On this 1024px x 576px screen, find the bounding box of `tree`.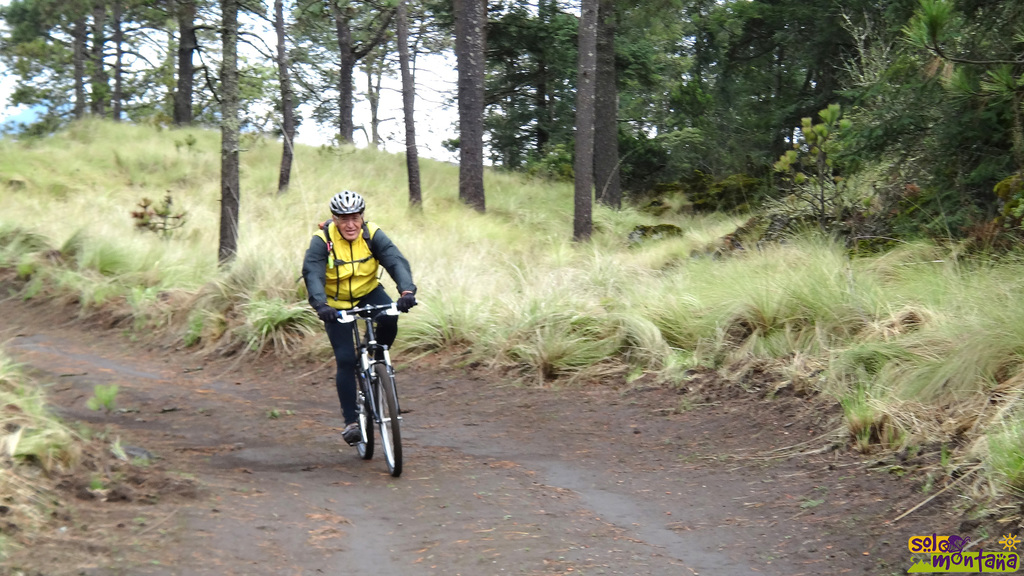
Bounding box: [1, 0, 104, 115].
